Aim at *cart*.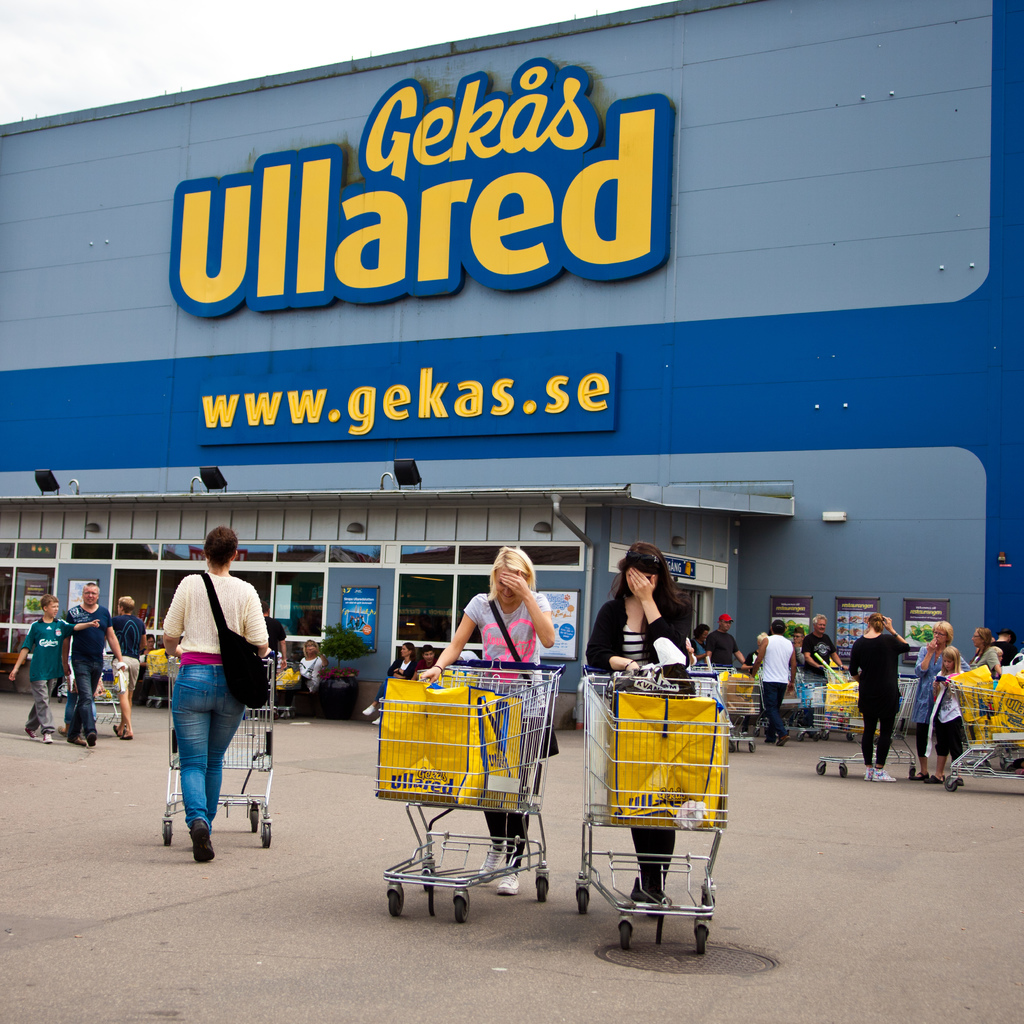
Aimed at bbox=(163, 646, 273, 845).
